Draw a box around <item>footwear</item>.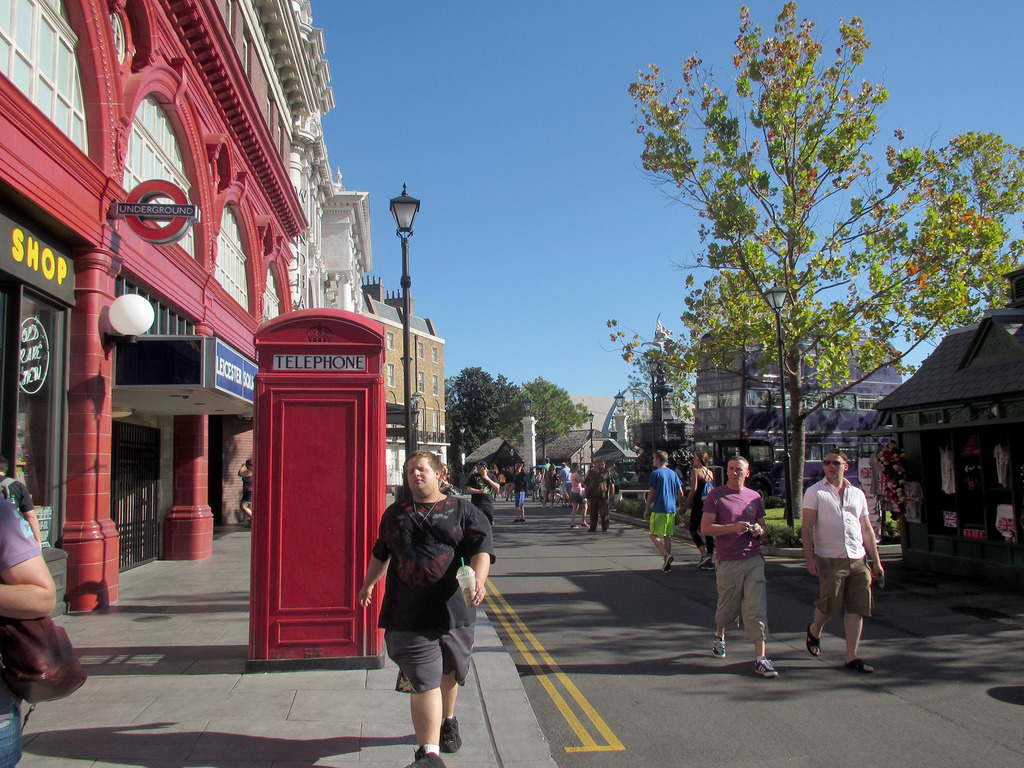
<bbox>714, 639, 726, 662</bbox>.
